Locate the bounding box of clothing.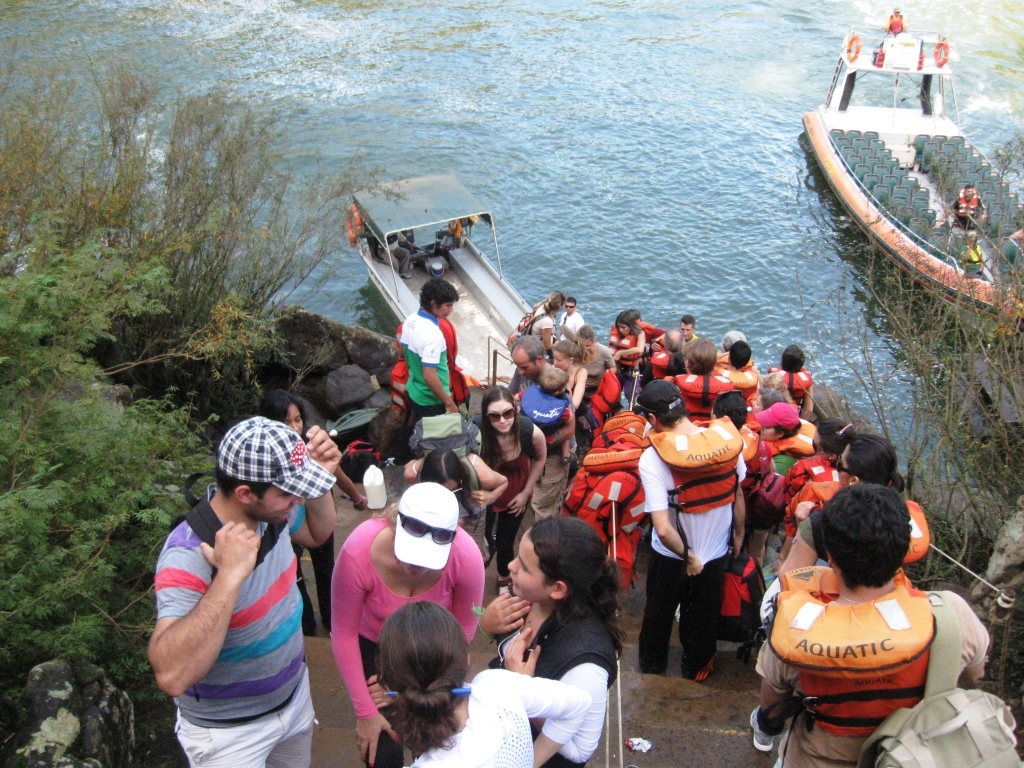
Bounding box: left=488, top=423, right=530, bottom=511.
